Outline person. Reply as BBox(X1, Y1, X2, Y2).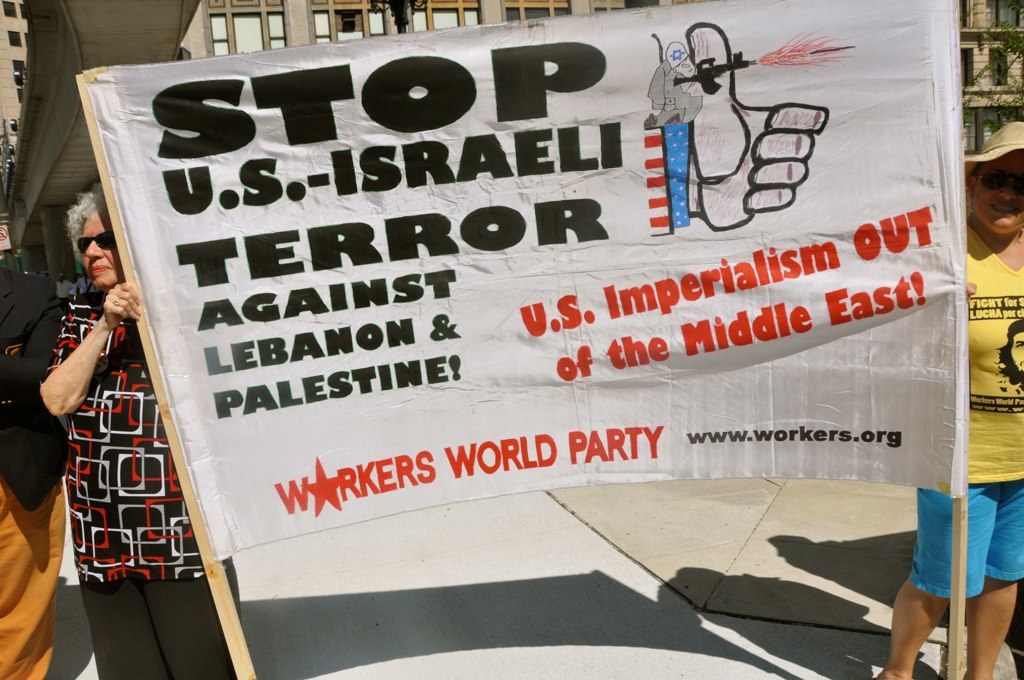
BBox(876, 116, 1023, 679).
